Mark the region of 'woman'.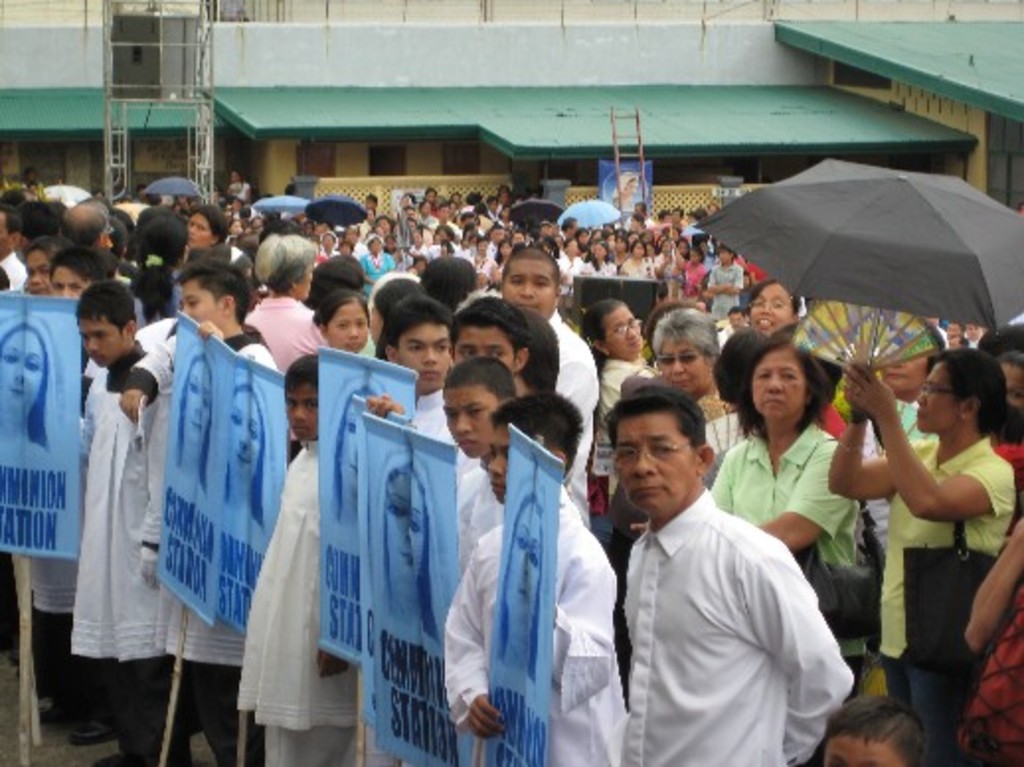
Region: bbox=(581, 293, 652, 502).
